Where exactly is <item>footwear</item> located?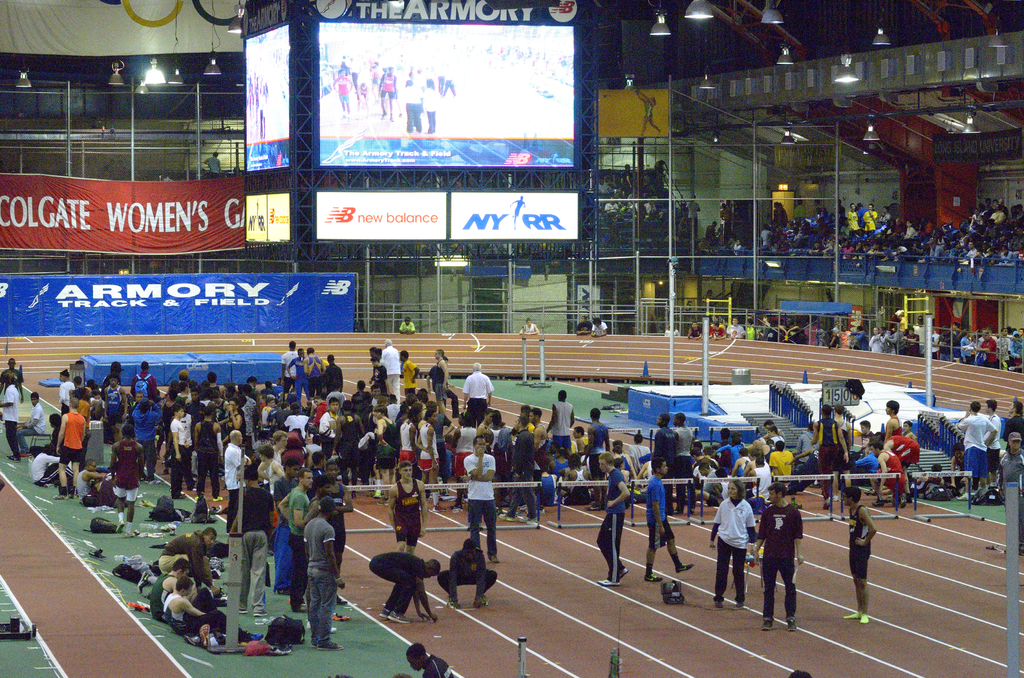
Its bounding box is <box>445,597,467,611</box>.
